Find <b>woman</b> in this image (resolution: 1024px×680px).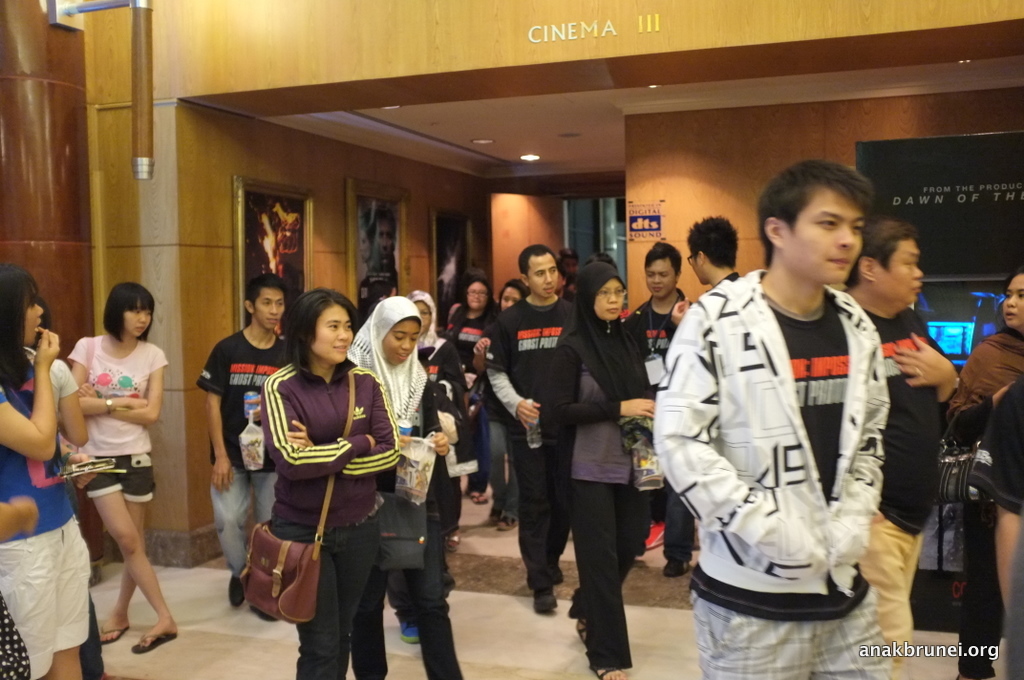
[left=407, top=287, right=473, bottom=547].
